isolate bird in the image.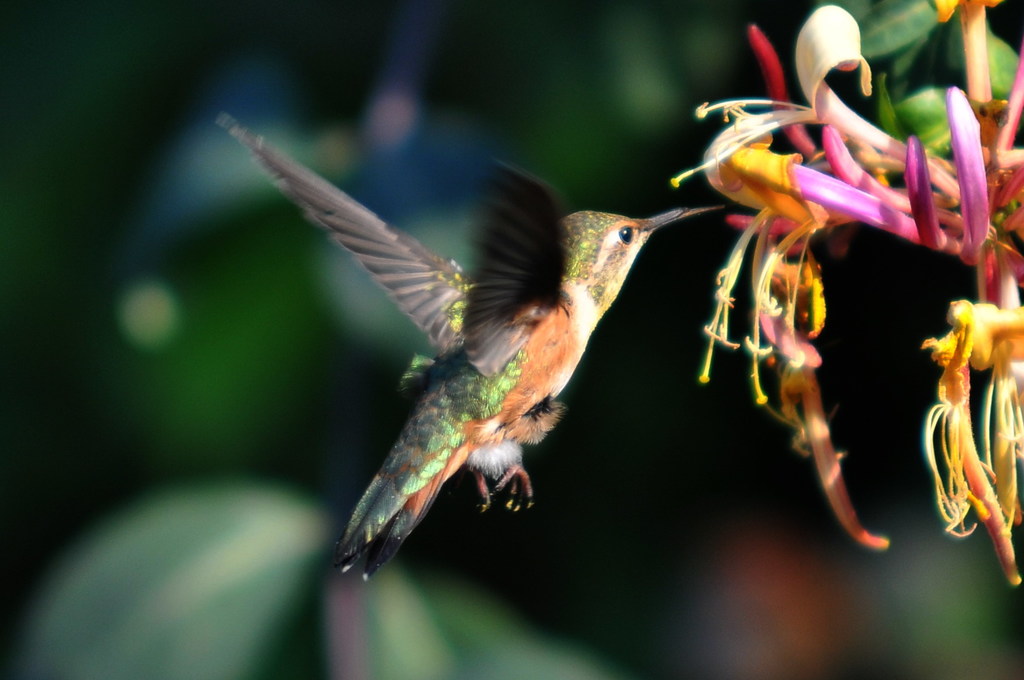
Isolated region: [x1=231, y1=138, x2=711, y2=578].
